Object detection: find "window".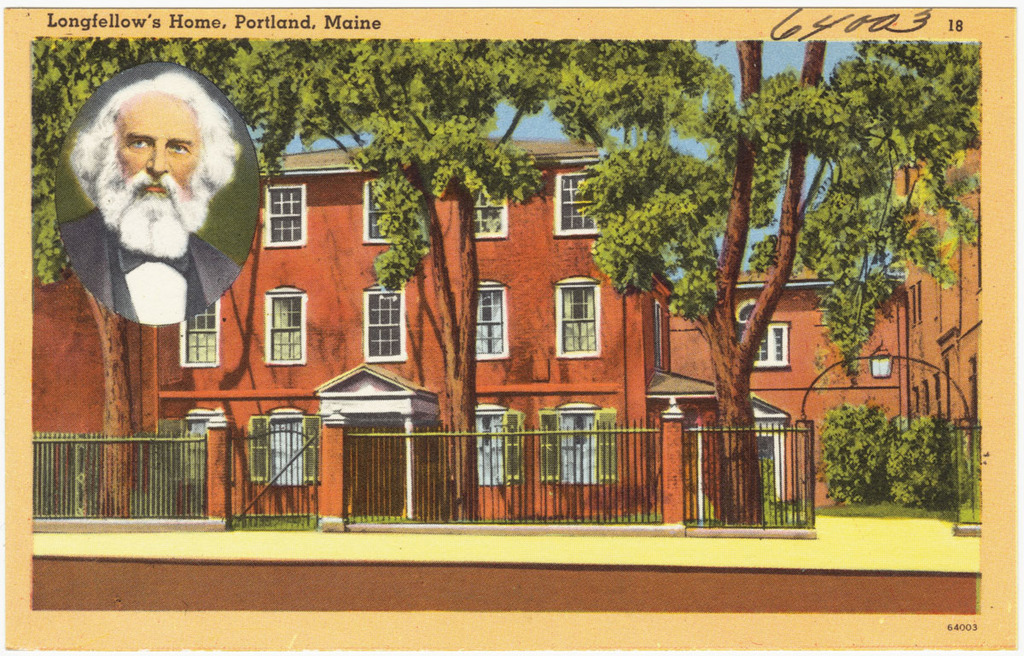
556,292,602,366.
